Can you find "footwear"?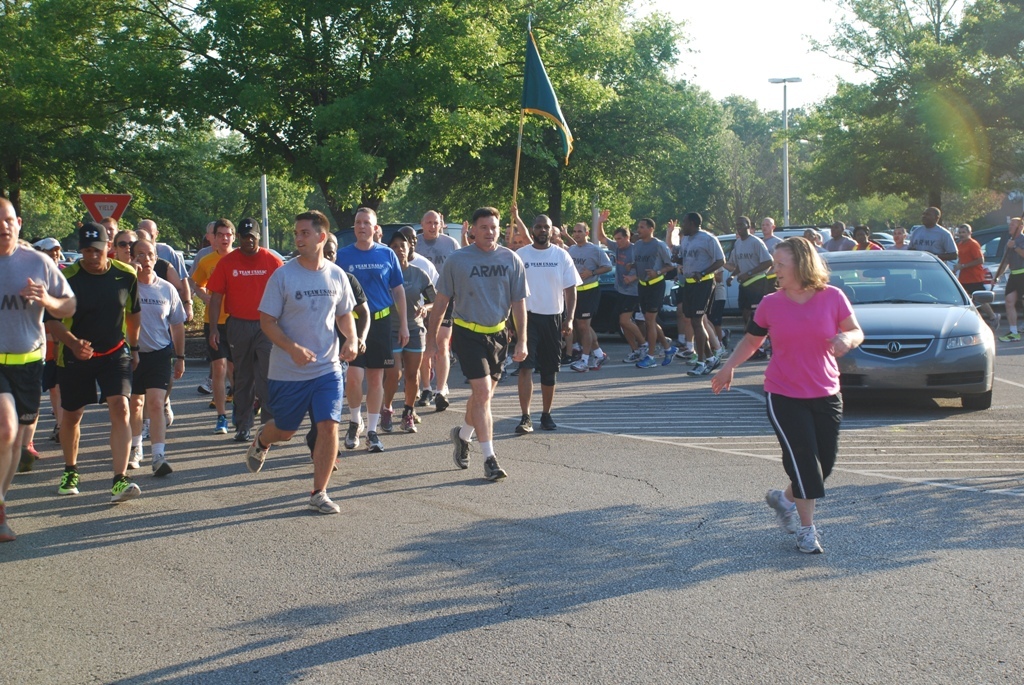
Yes, bounding box: l=144, t=420, r=152, b=438.
